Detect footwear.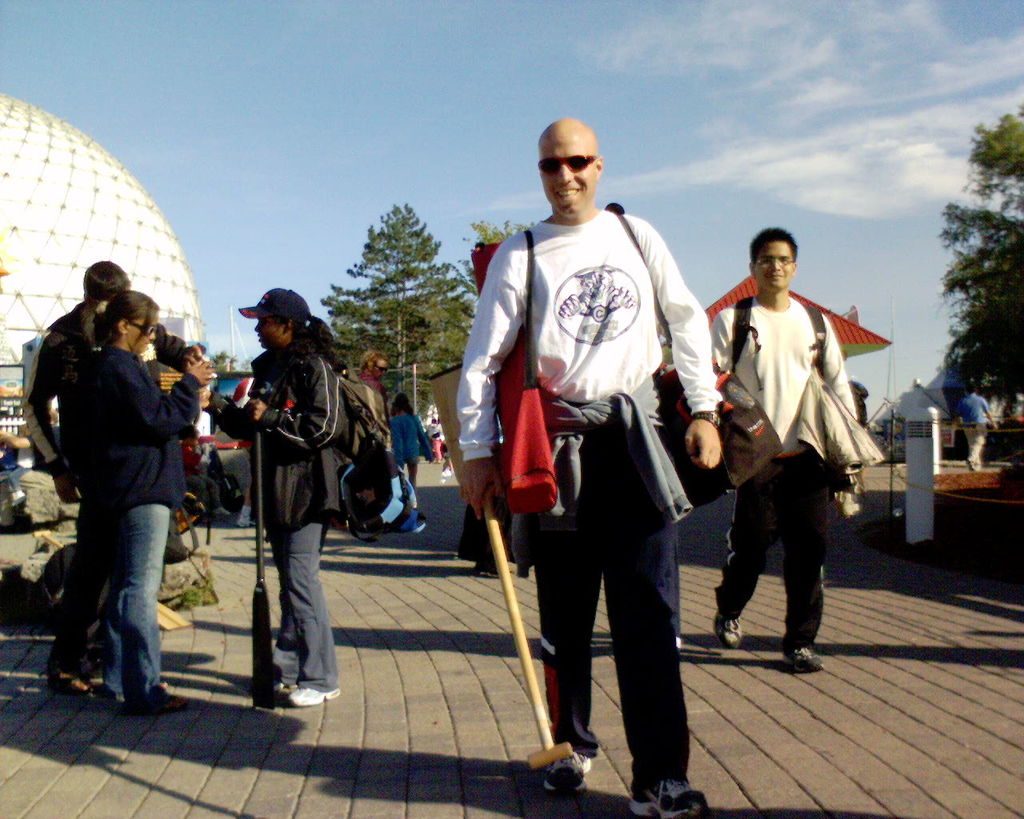
Detected at detection(272, 681, 296, 696).
